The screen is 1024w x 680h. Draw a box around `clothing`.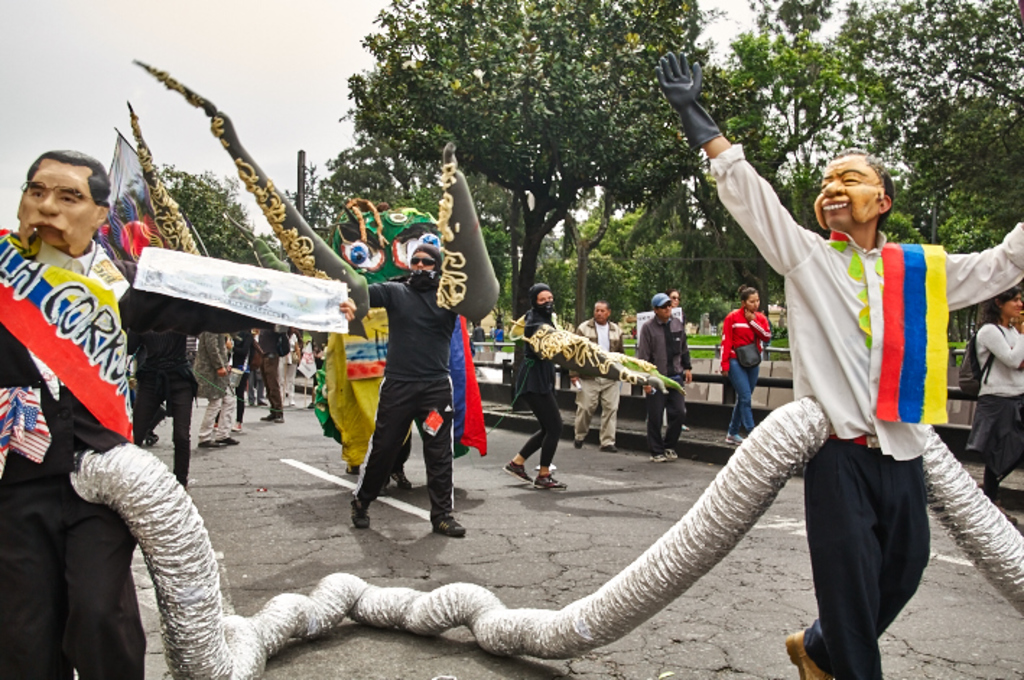
719, 310, 761, 436.
